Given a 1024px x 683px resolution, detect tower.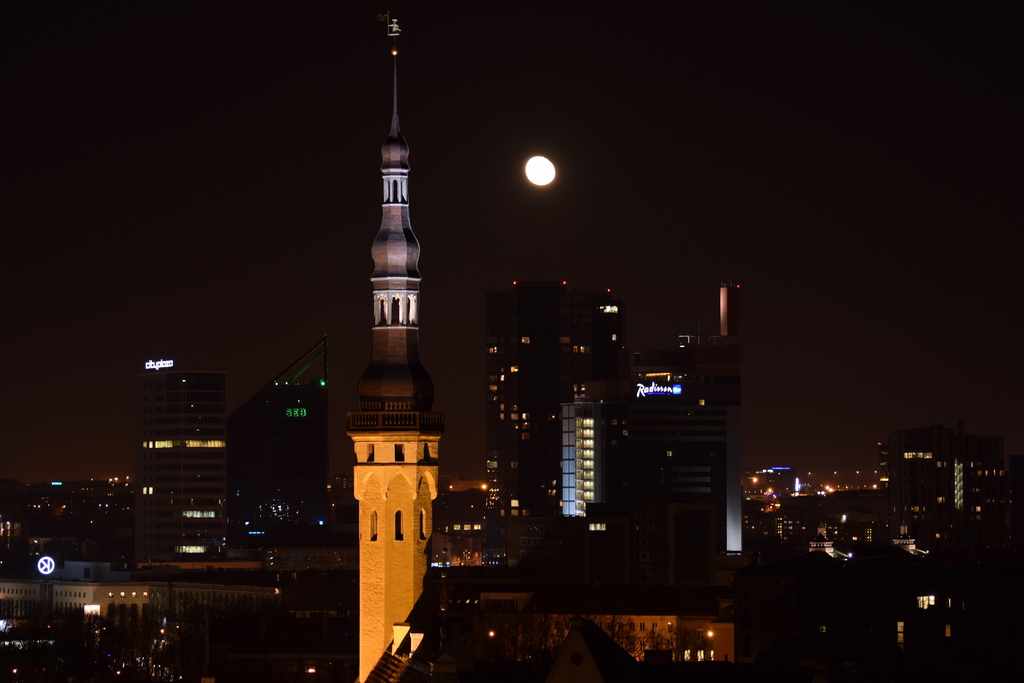
[133,359,237,561].
